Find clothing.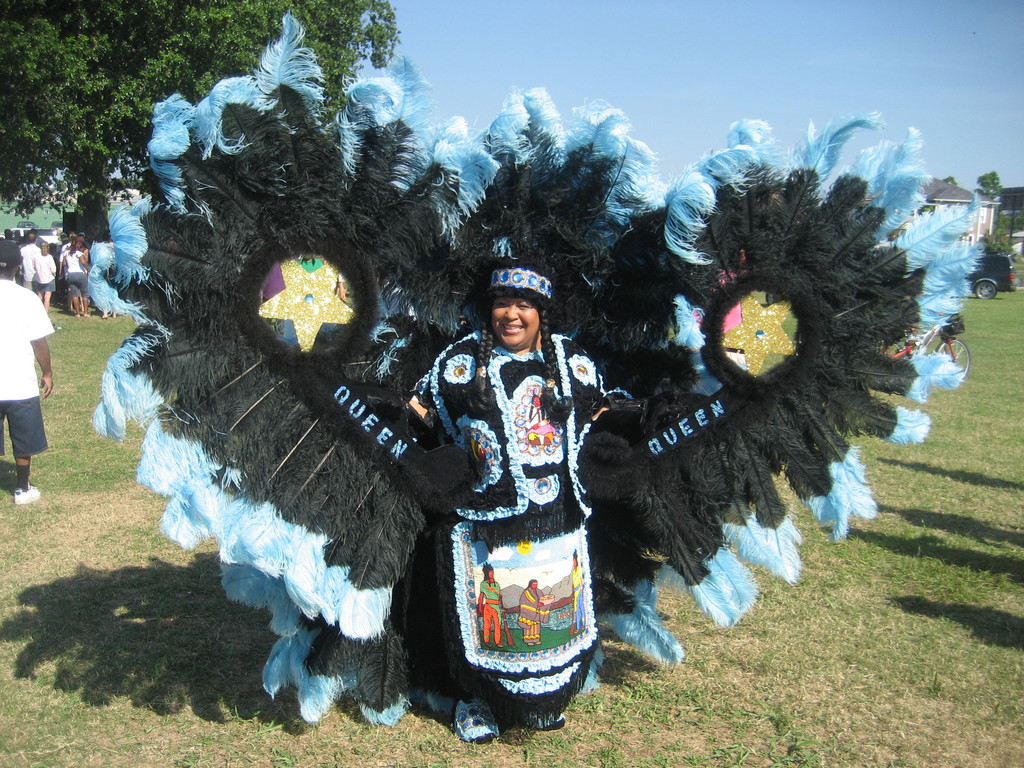
<bbox>15, 239, 36, 270</bbox>.
